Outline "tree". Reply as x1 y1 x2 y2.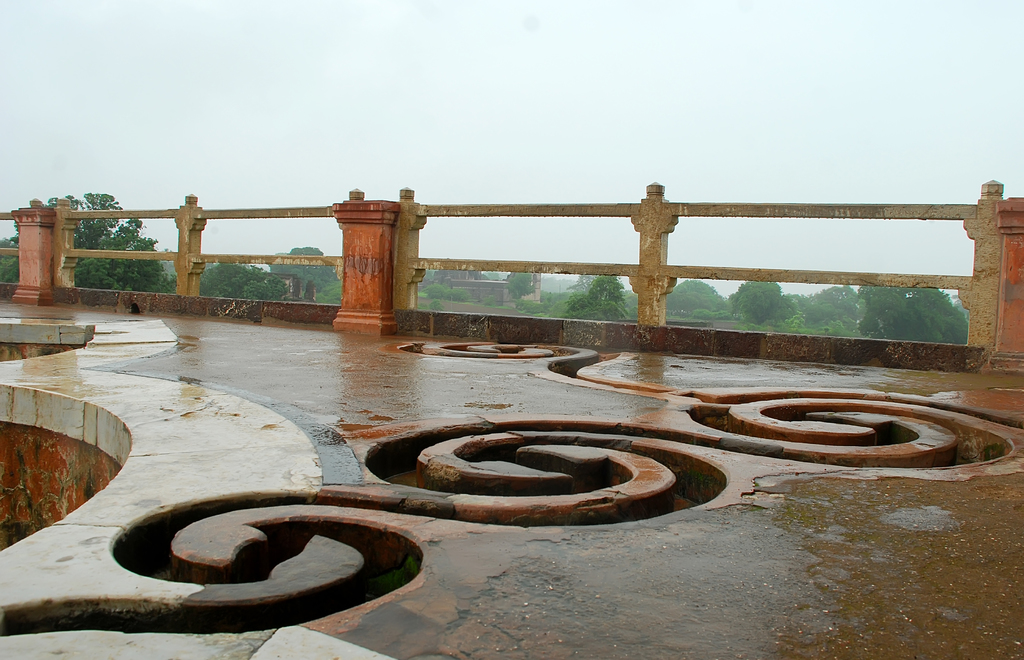
274 240 341 304.
